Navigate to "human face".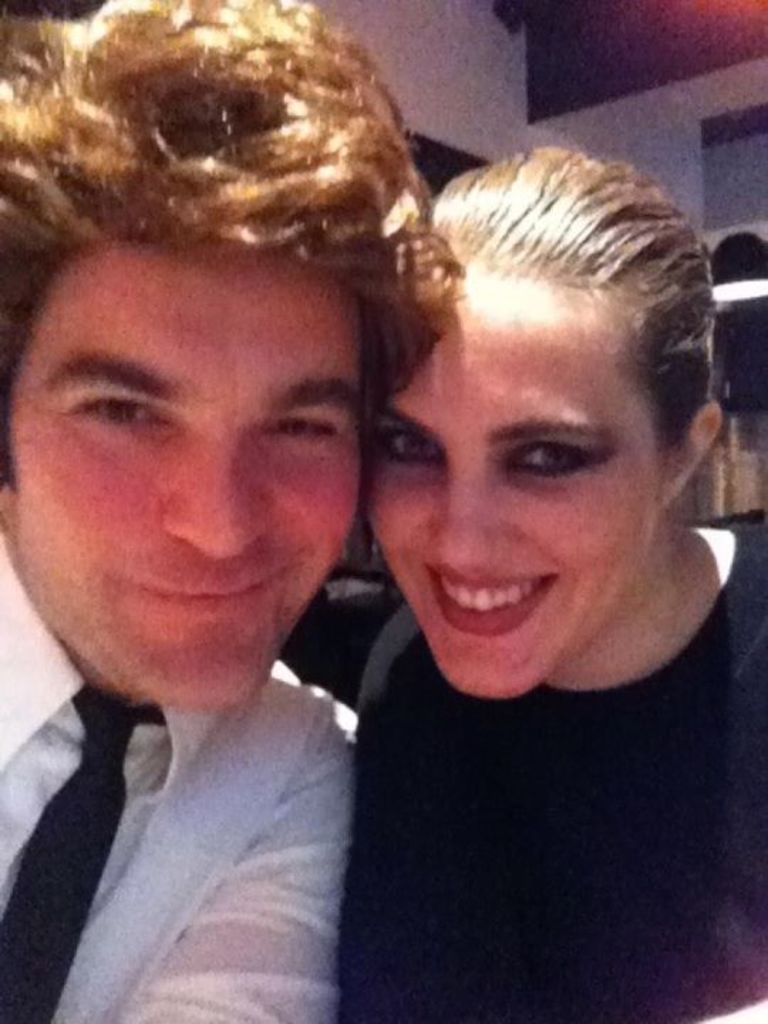
Navigation target: x1=364, y1=266, x2=670, y2=691.
